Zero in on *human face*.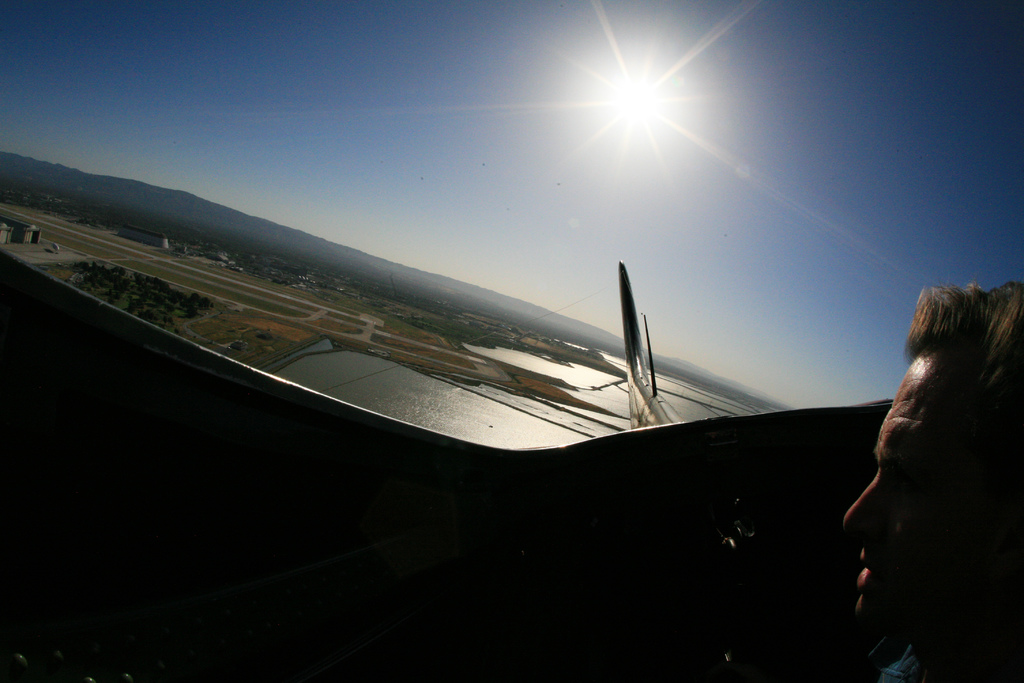
Zeroed in: Rect(842, 357, 1002, 626).
